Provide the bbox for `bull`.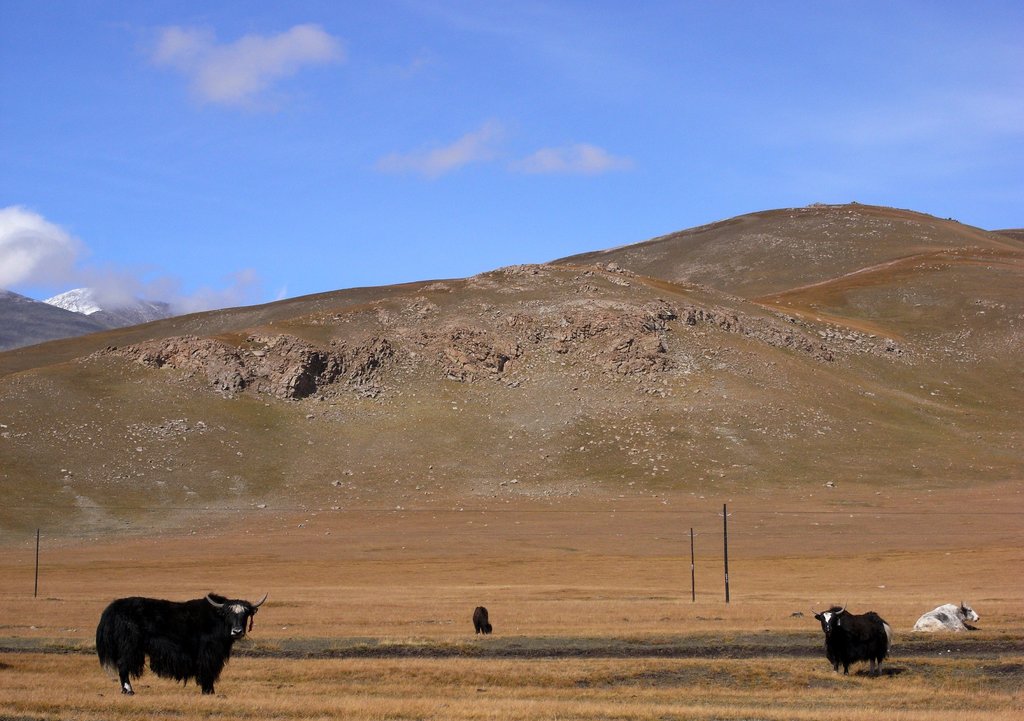
(x1=803, y1=601, x2=903, y2=686).
